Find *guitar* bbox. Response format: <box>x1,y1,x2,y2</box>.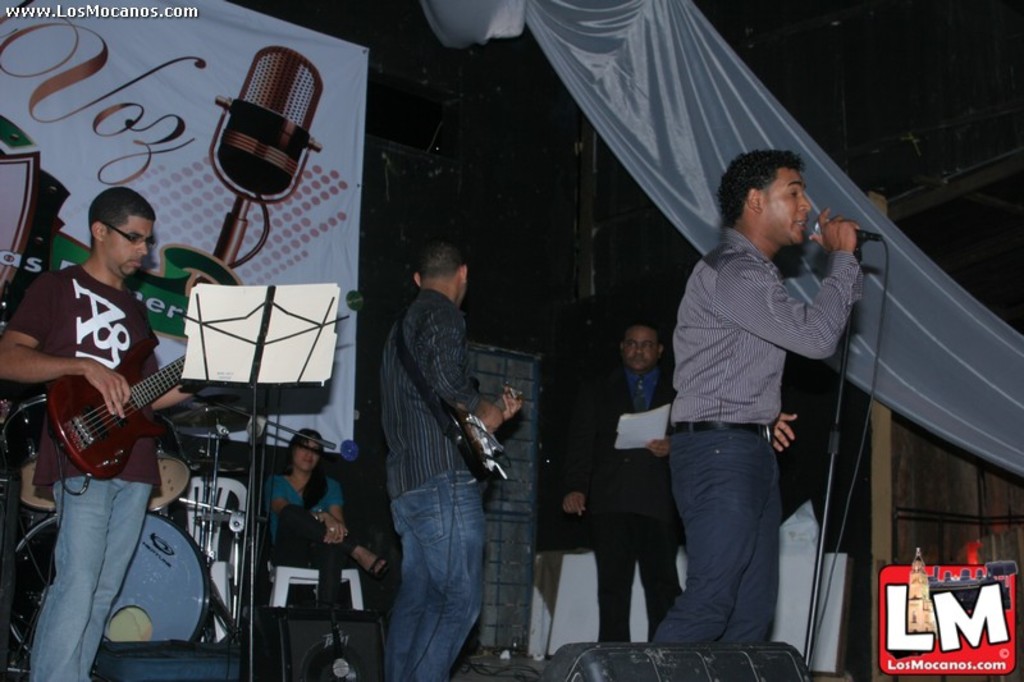
<box>45,347,193,480</box>.
